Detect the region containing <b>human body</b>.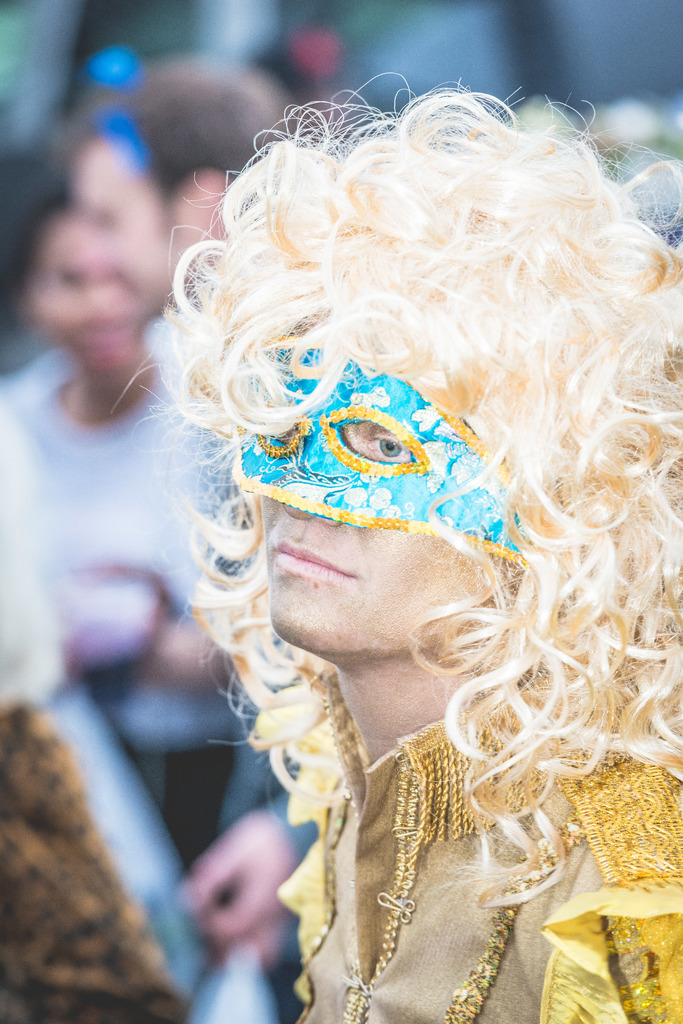
137,99,682,958.
